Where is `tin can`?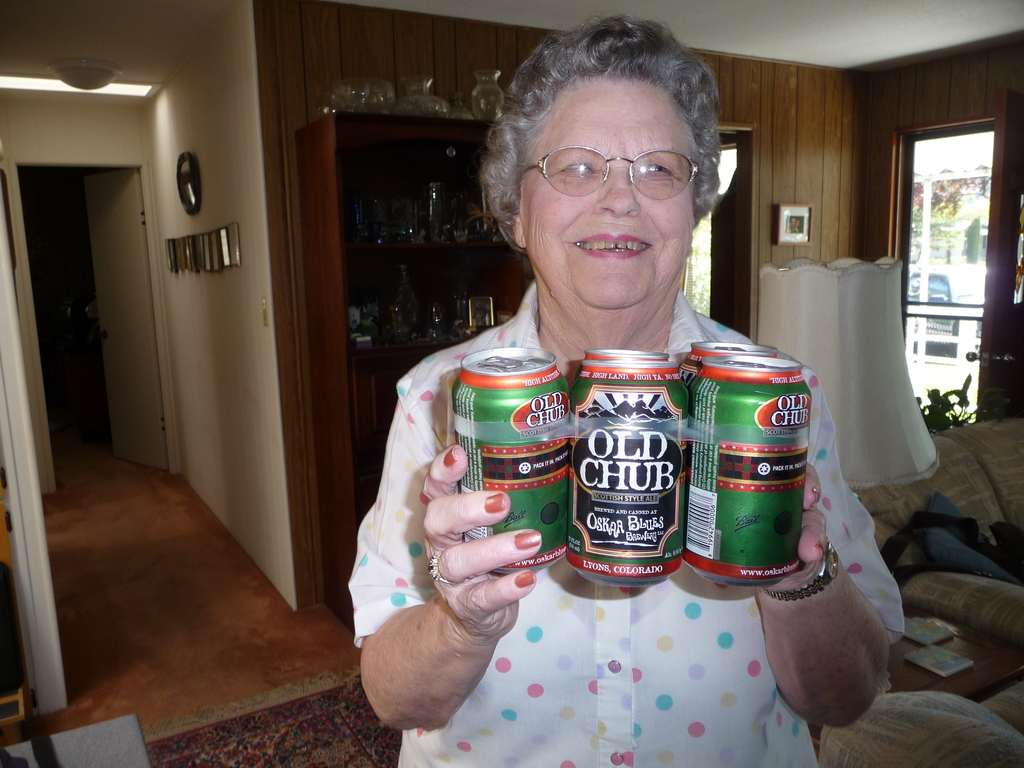
{"left": 568, "top": 362, "right": 690, "bottom": 586}.
